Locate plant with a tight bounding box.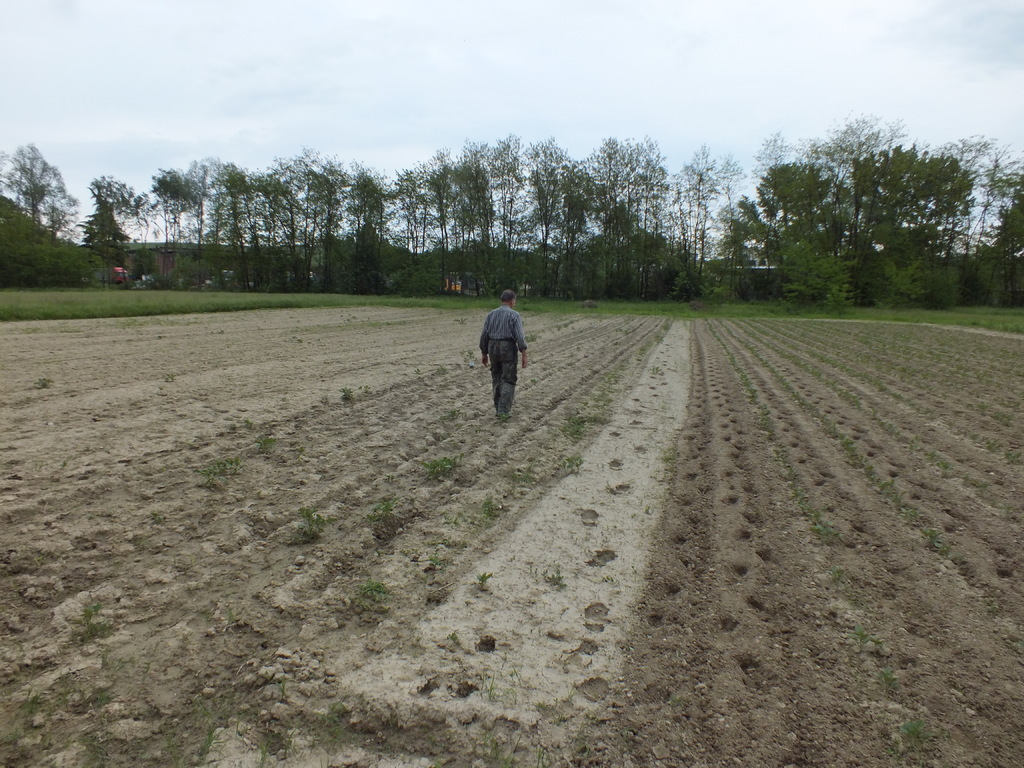
38,375,52,390.
